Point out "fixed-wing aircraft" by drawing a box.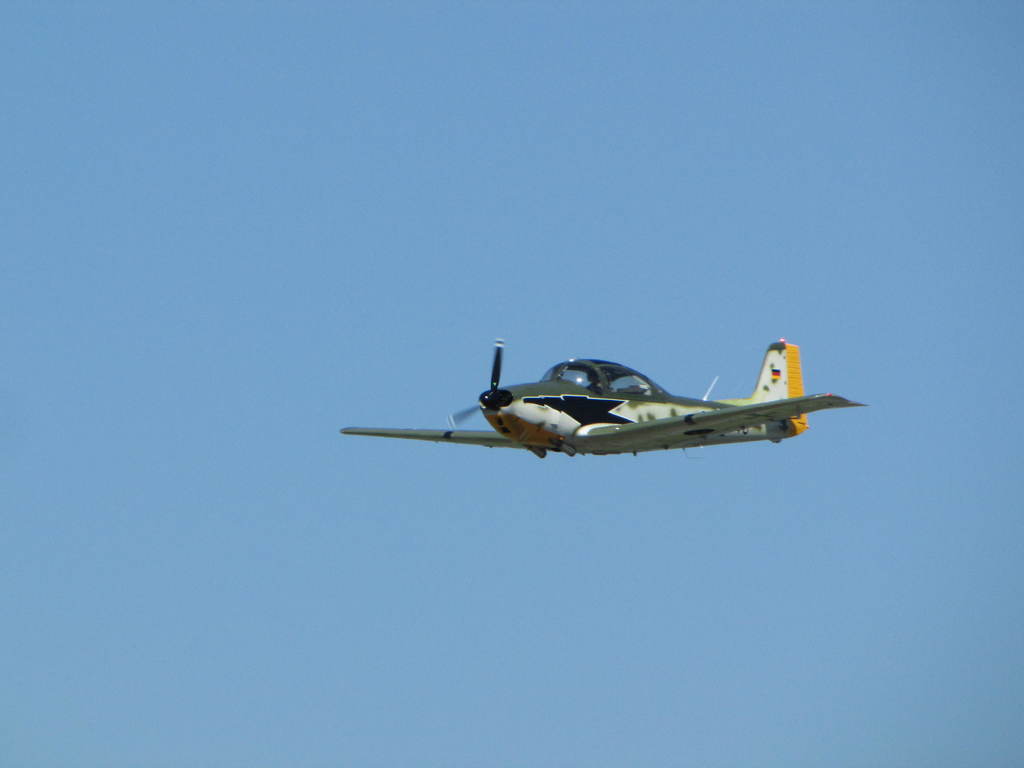
(340,336,874,458).
